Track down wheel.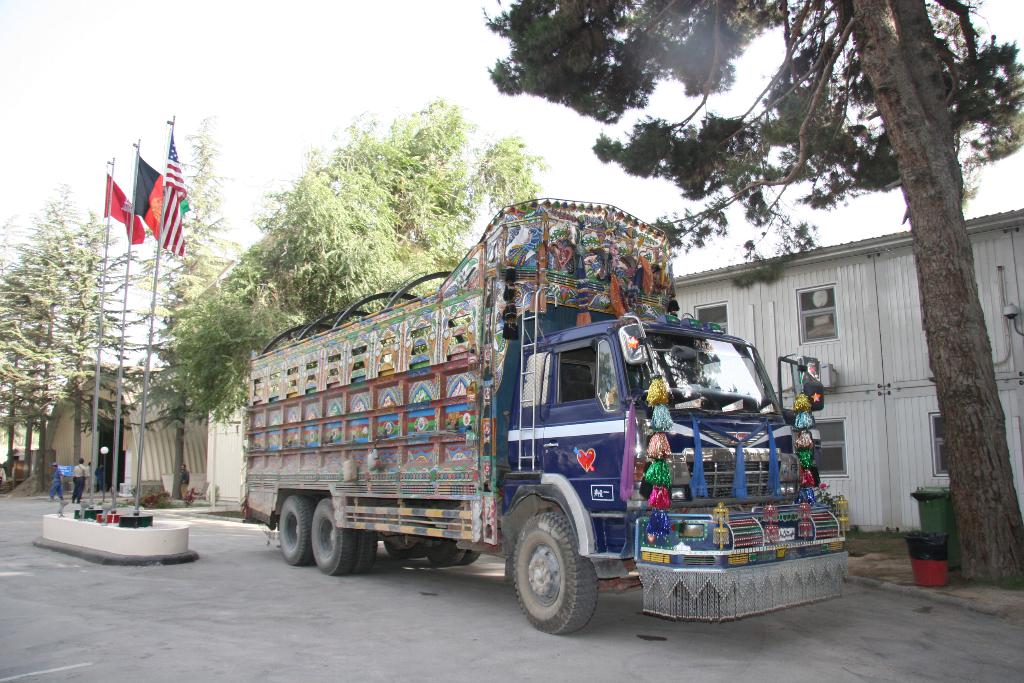
Tracked to 310 498 321 510.
